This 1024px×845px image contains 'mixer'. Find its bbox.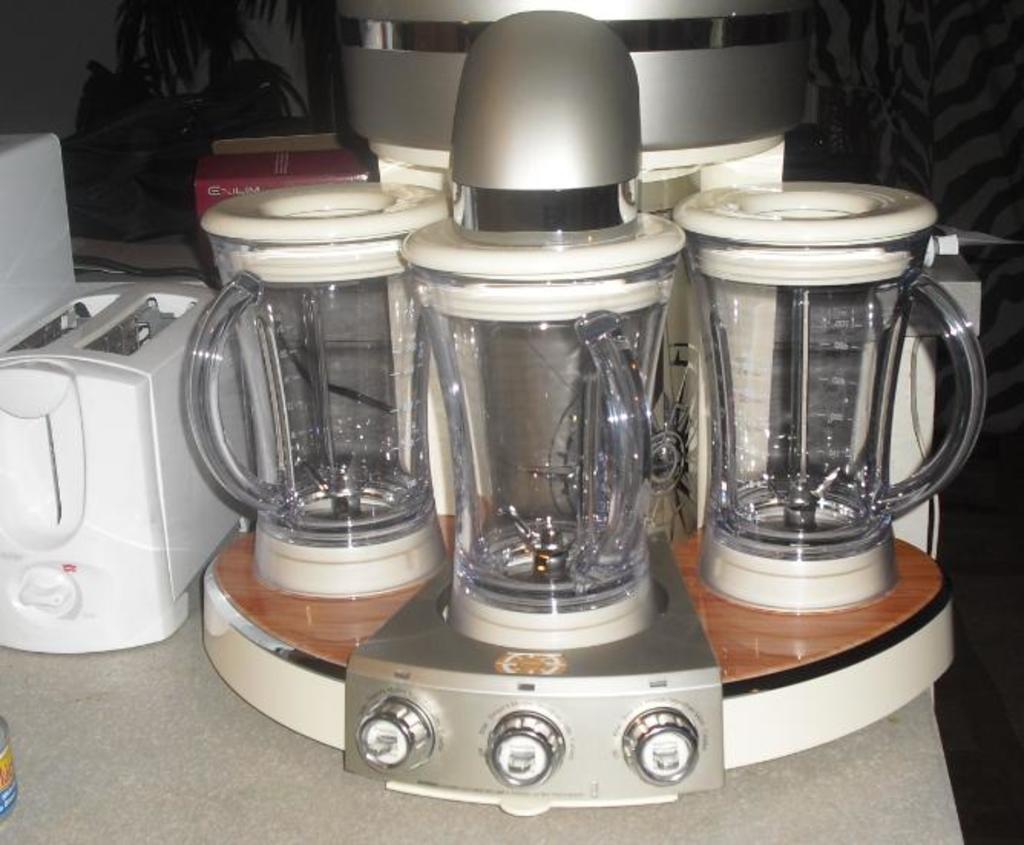
bbox(178, 0, 1022, 819).
